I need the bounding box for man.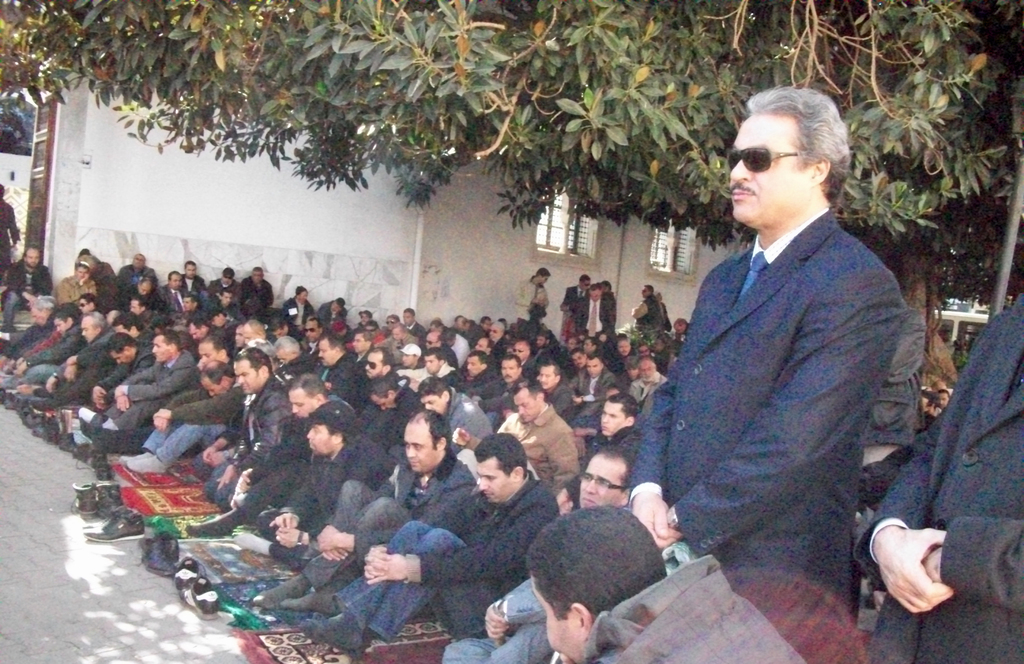
Here it is: x1=158, y1=269, x2=184, y2=309.
